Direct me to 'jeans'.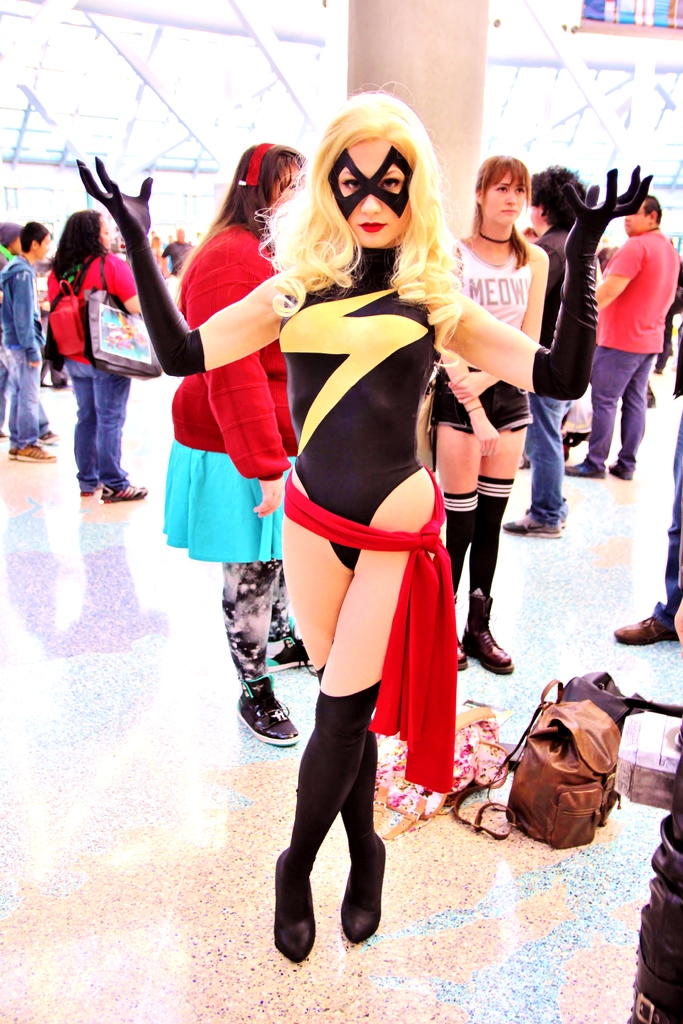
Direction: {"left": 590, "top": 351, "right": 653, "bottom": 458}.
